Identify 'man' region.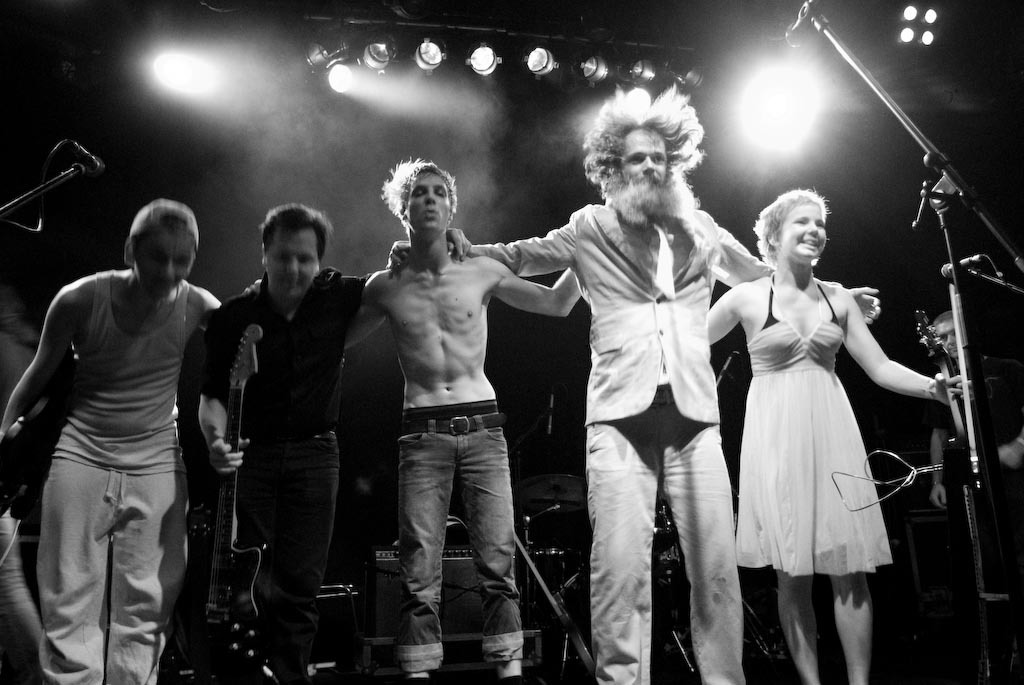
Region: bbox(362, 157, 605, 677).
